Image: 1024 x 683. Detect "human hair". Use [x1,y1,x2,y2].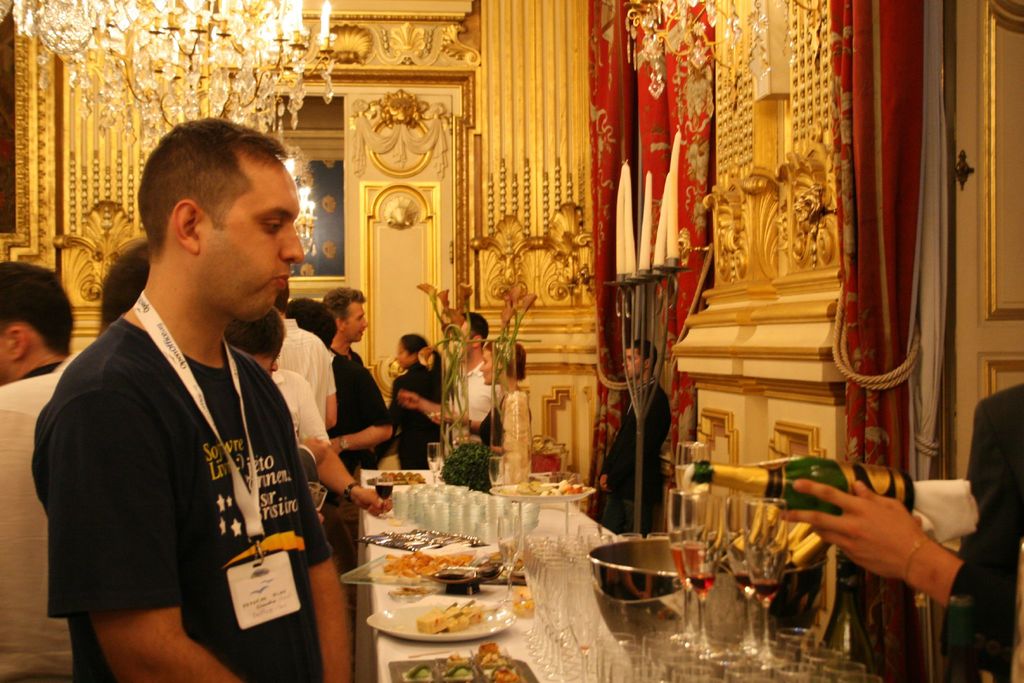
[0,264,75,353].
